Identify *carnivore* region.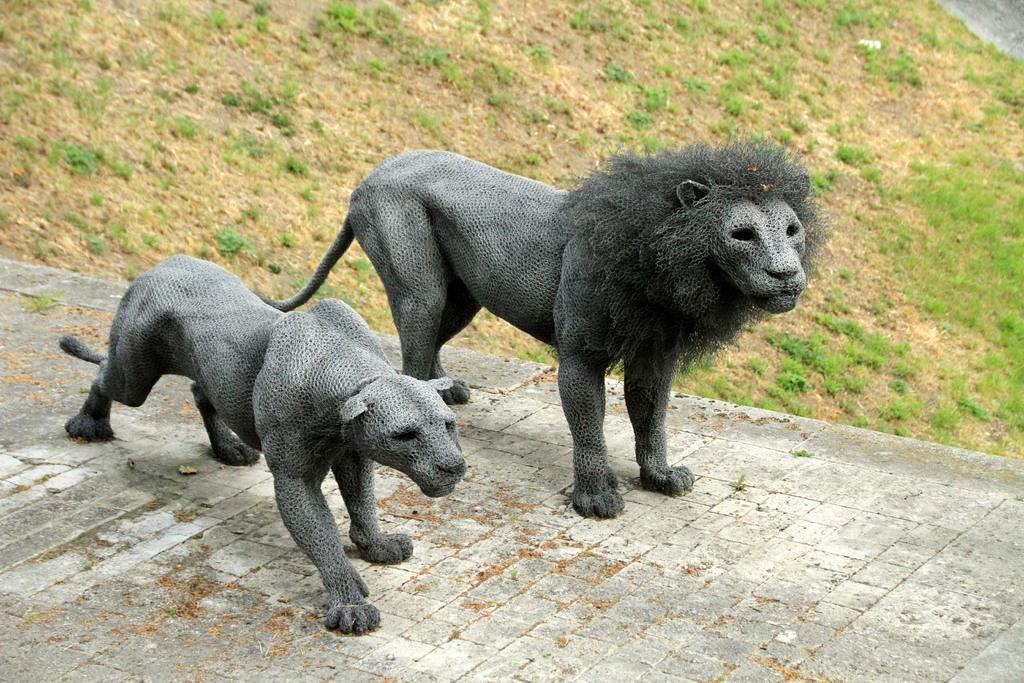
Region: 276/145/805/532.
